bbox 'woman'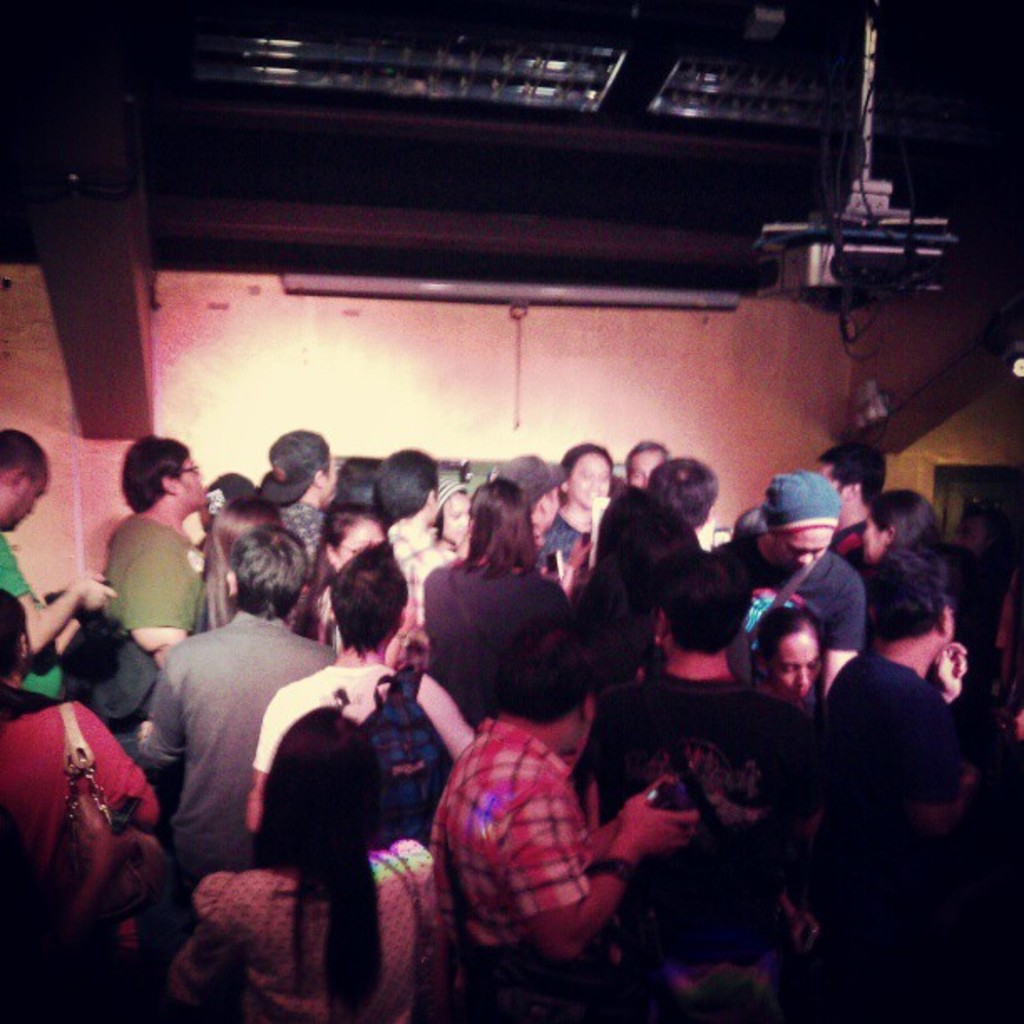
[x1=293, y1=497, x2=415, y2=671]
